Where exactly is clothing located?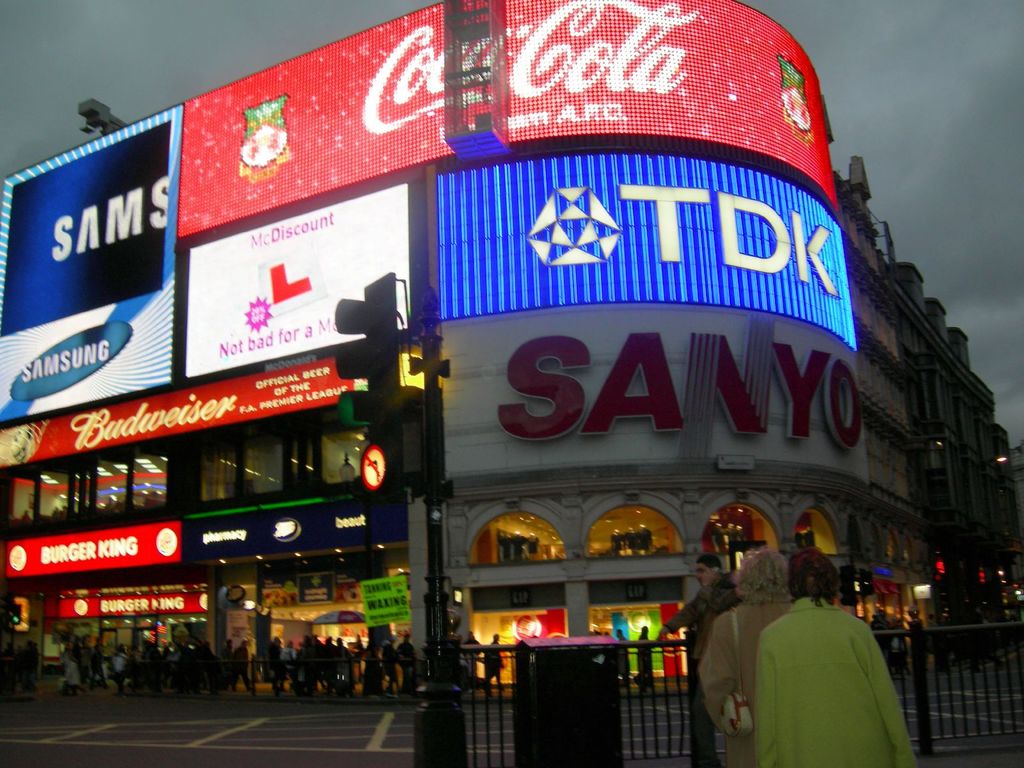
Its bounding box is {"x1": 699, "y1": 598, "x2": 798, "y2": 762}.
